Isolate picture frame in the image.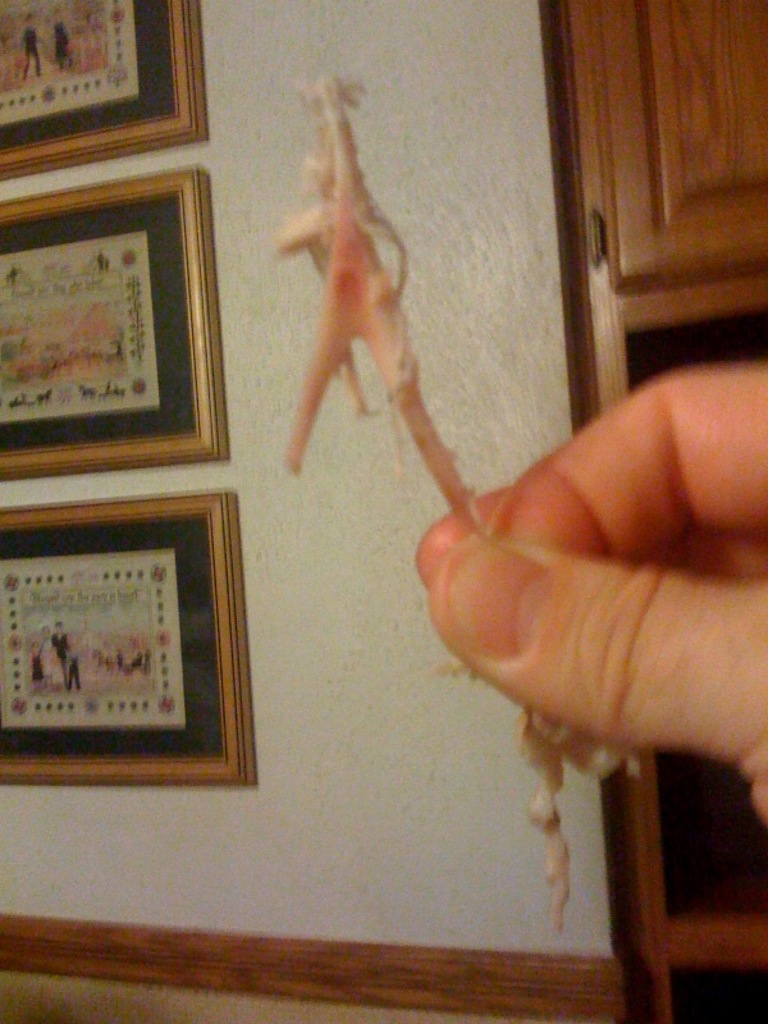
Isolated region: region(0, 164, 227, 498).
